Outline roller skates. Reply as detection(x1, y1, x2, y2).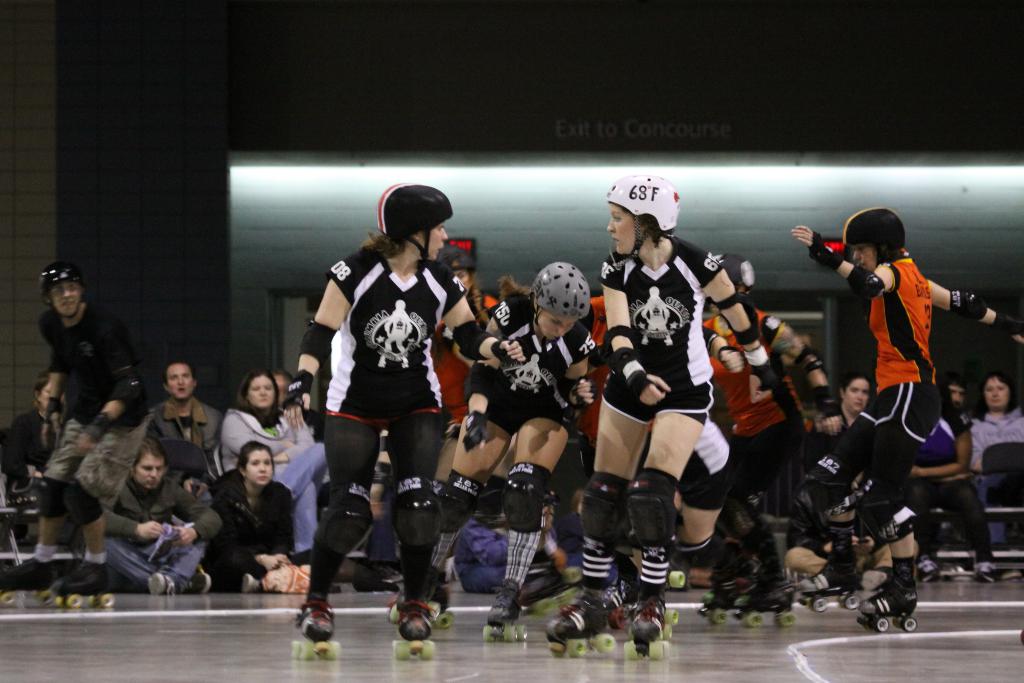
detection(50, 559, 113, 611).
